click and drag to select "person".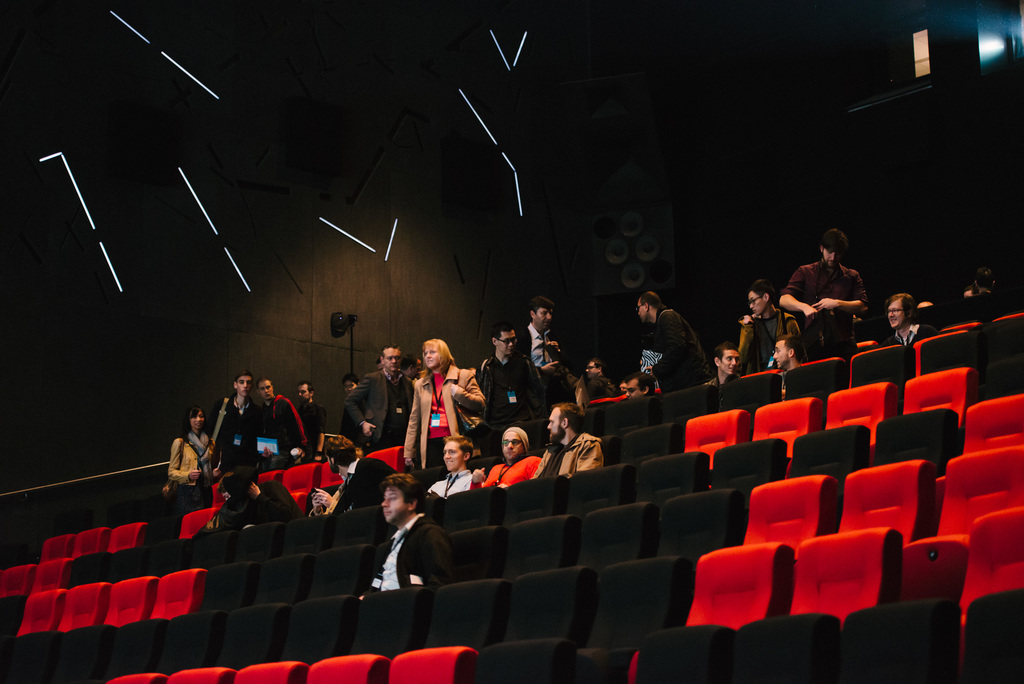
Selection: [404, 341, 493, 469].
